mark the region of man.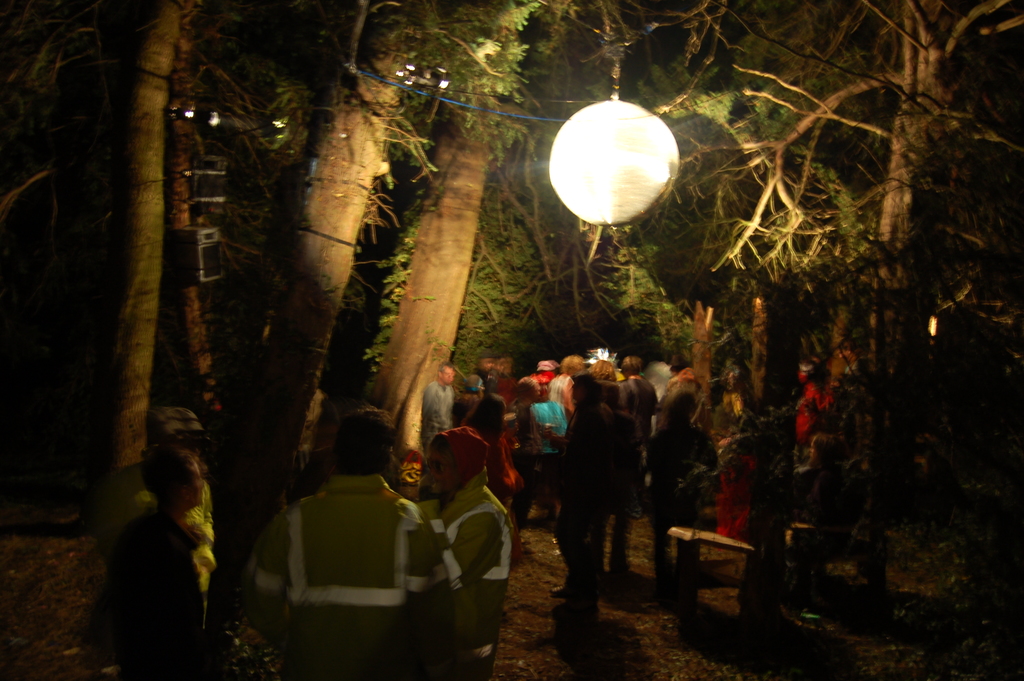
Region: select_region(225, 437, 455, 662).
